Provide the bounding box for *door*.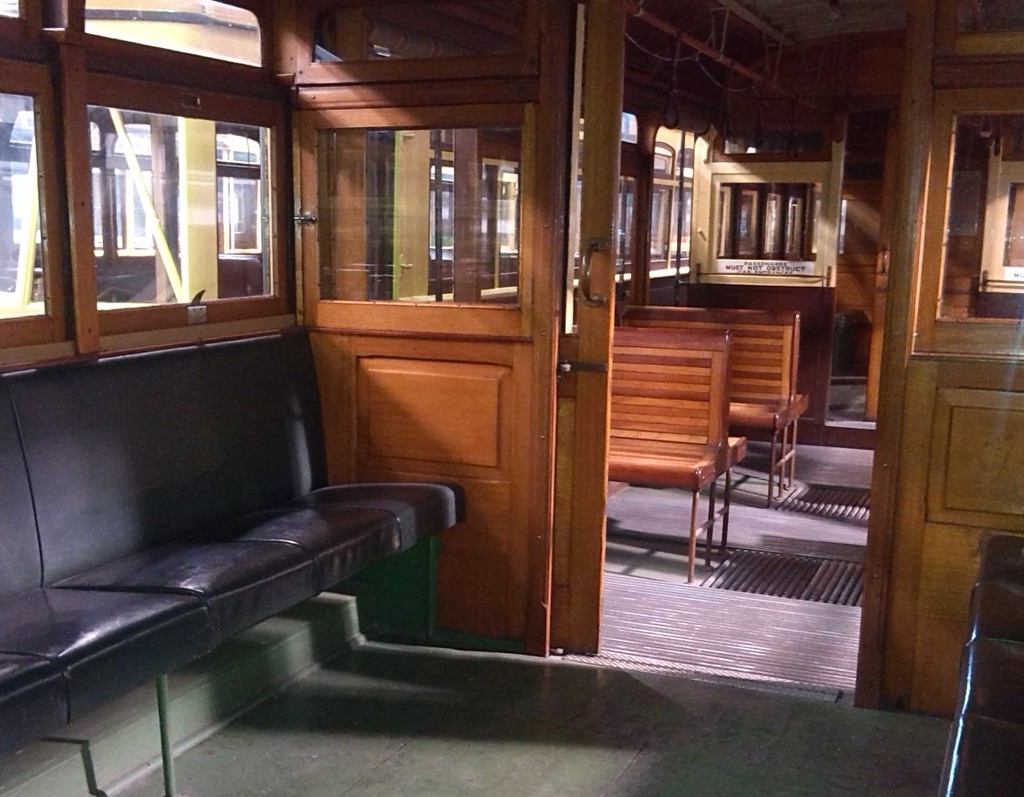
(x1=300, y1=105, x2=543, y2=652).
